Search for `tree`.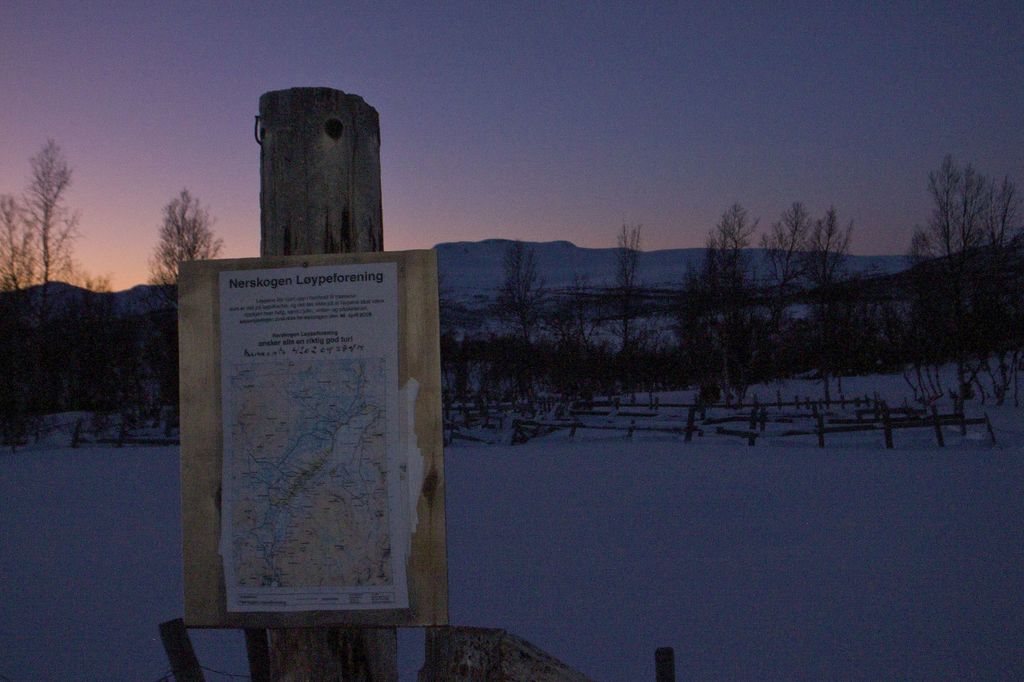
Found at [143,191,216,305].
